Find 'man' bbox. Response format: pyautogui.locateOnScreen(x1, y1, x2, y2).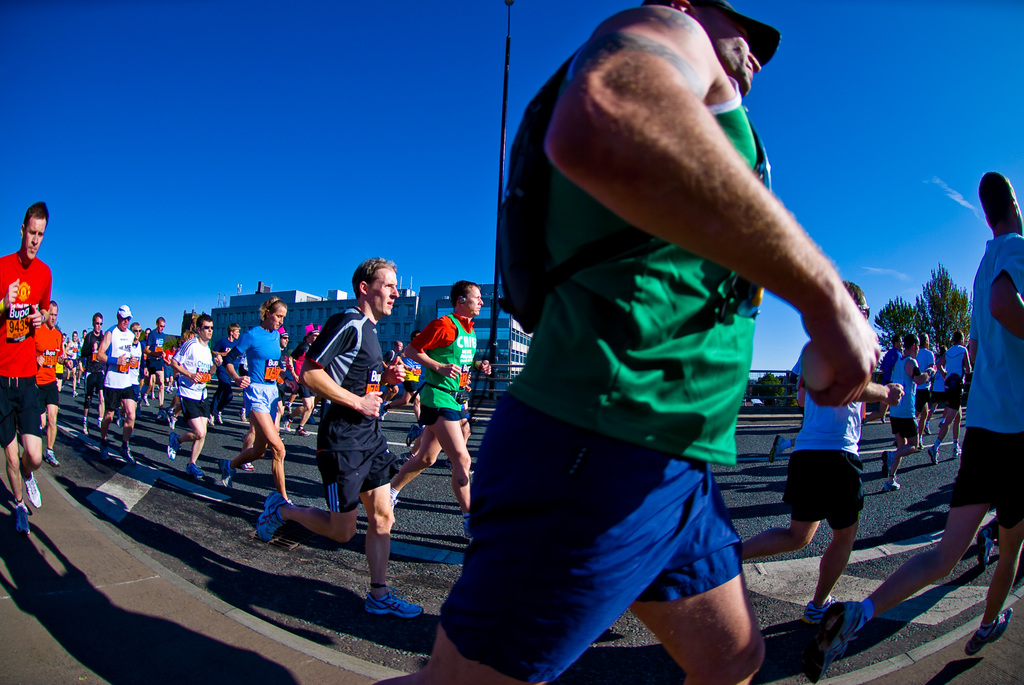
pyautogui.locateOnScreen(0, 198, 55, 541).
